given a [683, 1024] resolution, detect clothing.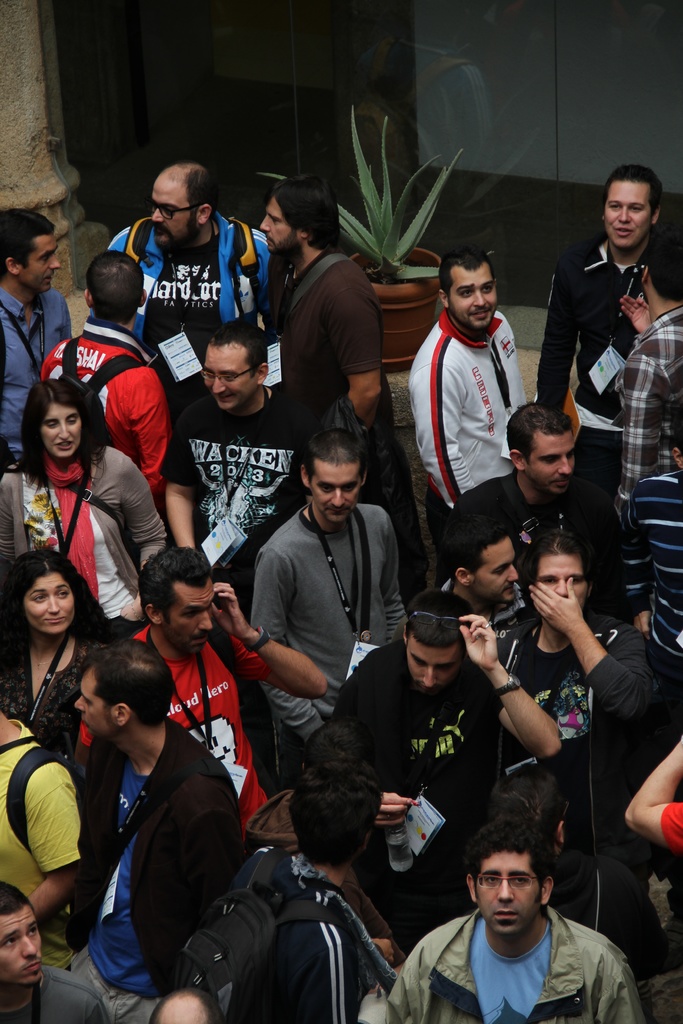
rect(252, 495, 399, 771).
